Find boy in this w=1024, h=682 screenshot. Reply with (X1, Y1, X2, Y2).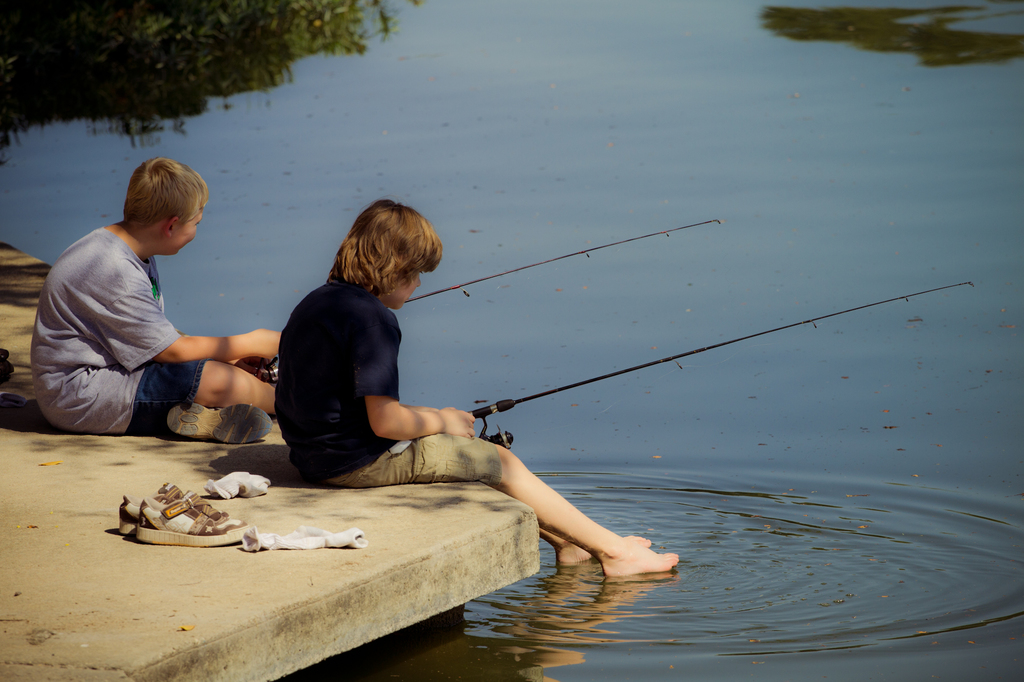
(275, 194, 677, 576).
